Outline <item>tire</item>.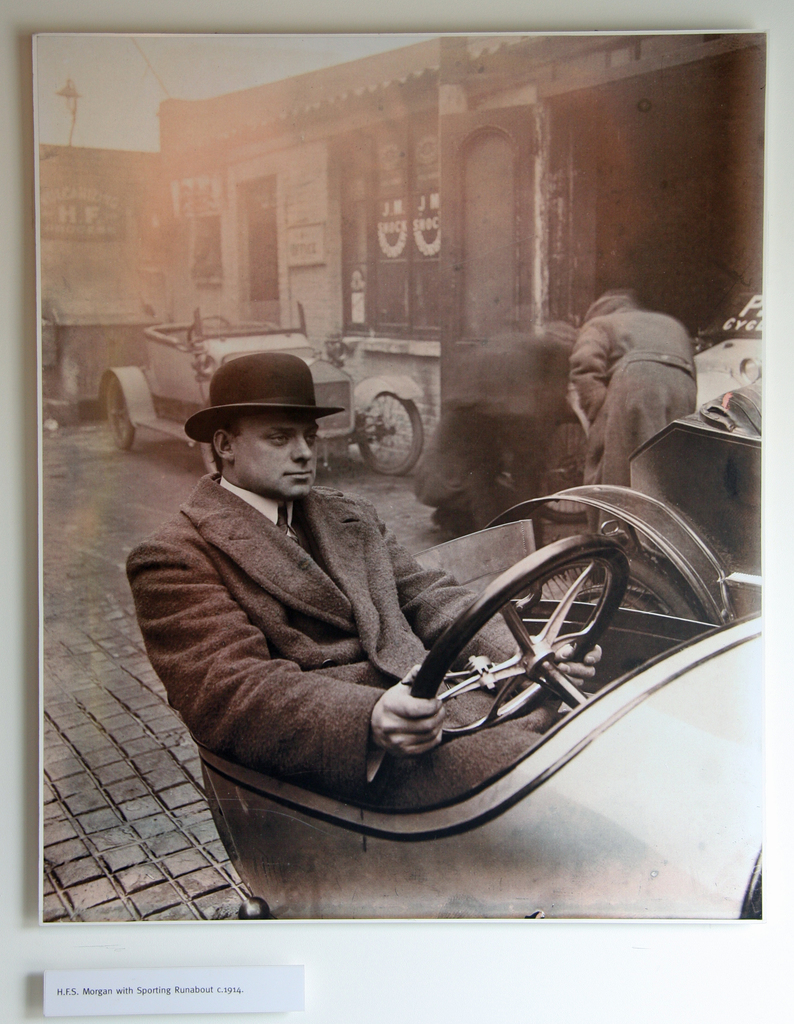
Outline: [left=577, top=591, right=663, bottom=614].
